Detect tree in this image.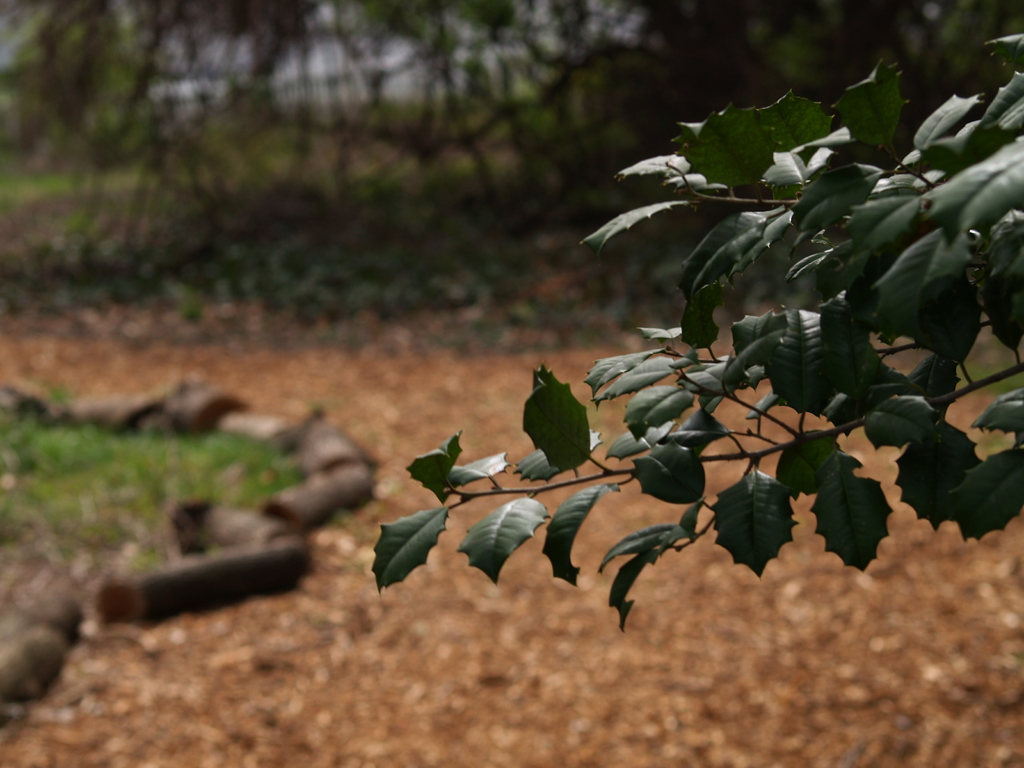
Detection: x1=371, y1=28, x2=1023, y2=638.
